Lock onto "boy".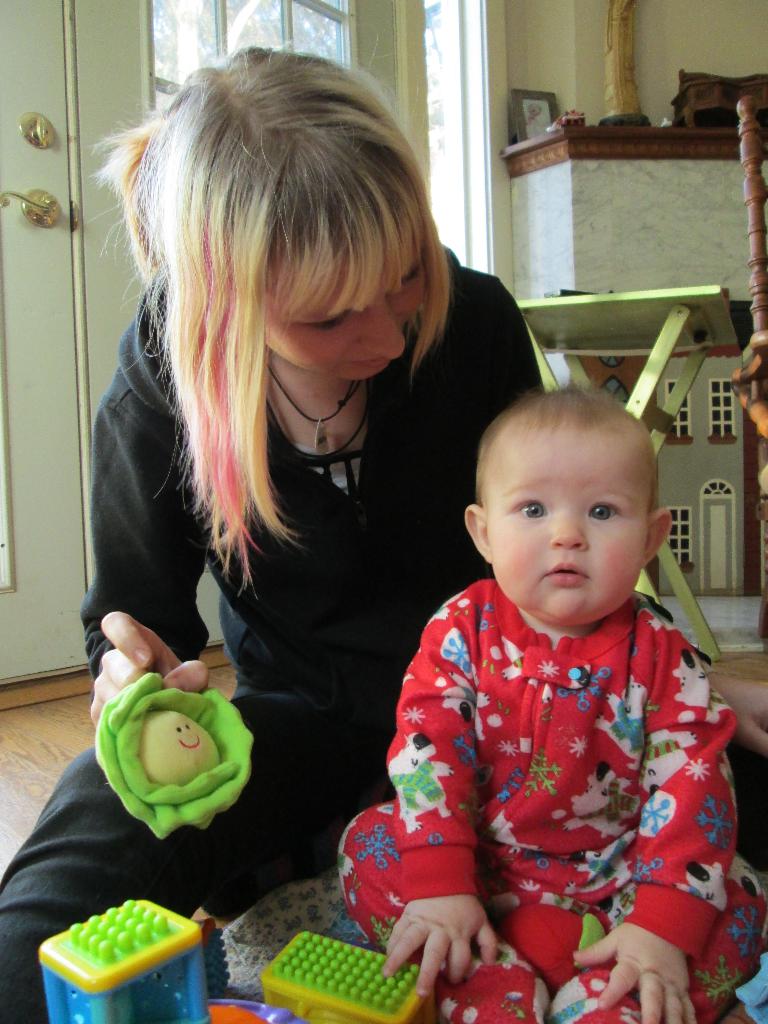
Locked: 337/389/767/1023.
